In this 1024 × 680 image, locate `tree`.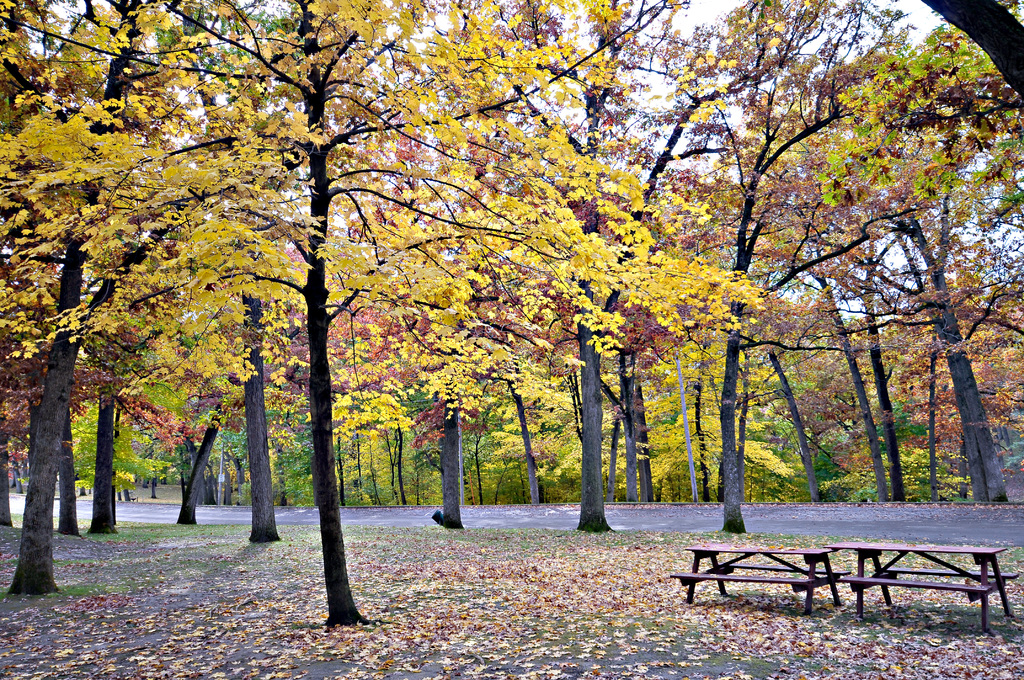
Bounding box: <region>675, 0, 903, 535</region>.
